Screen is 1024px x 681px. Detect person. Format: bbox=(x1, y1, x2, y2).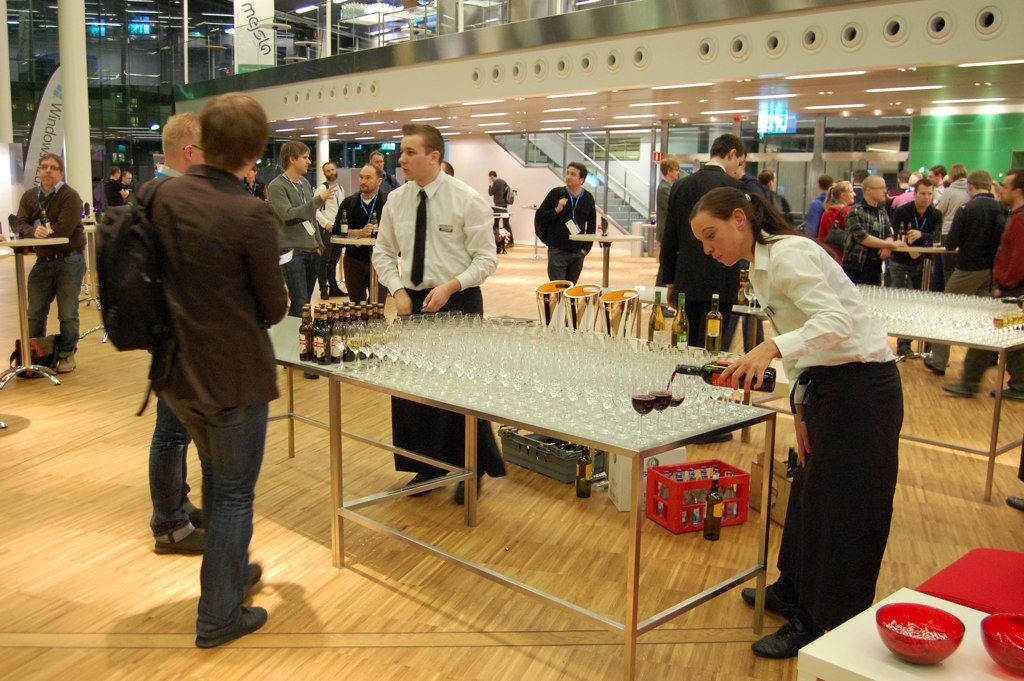
bbox=(100, 161, 125, 206).
